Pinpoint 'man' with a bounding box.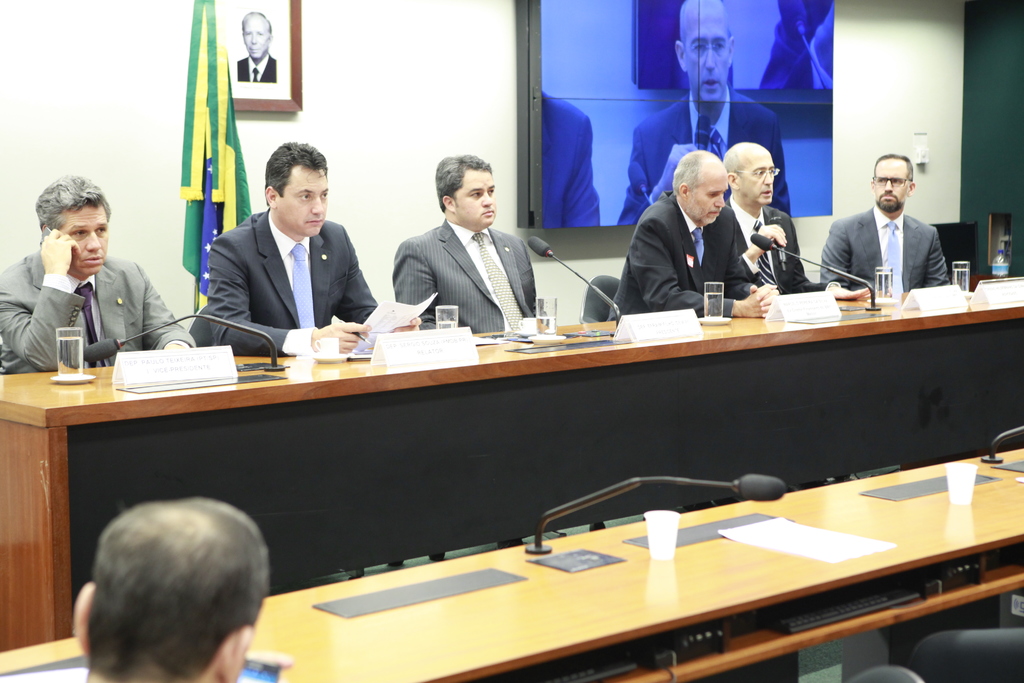
box(73, 497, 269, 682).
